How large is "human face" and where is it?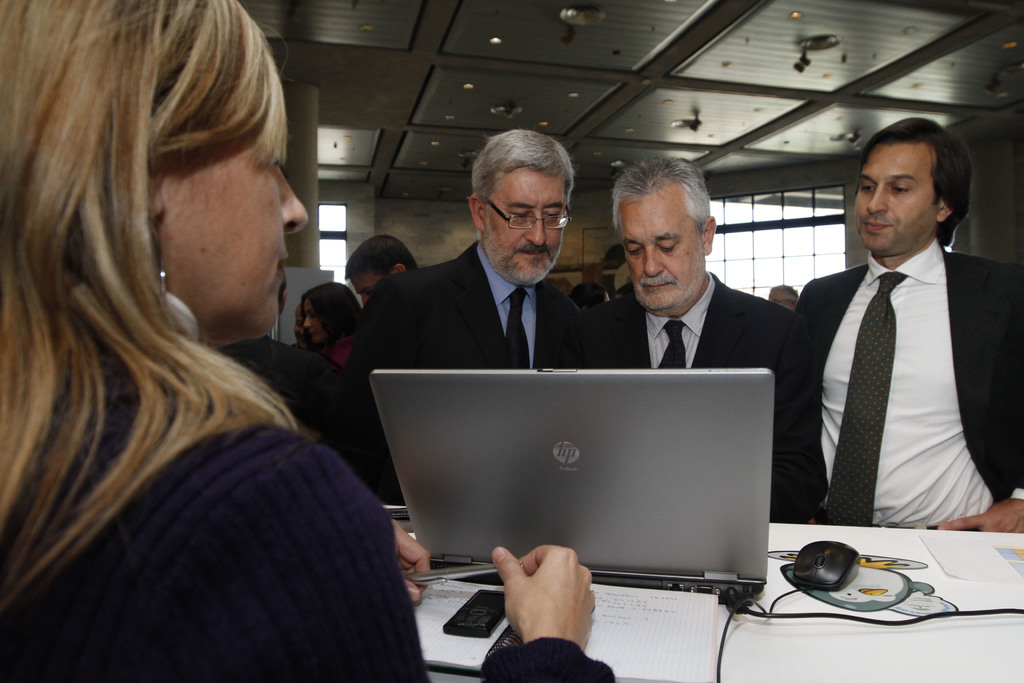
Bounding box: (left=856, top=139, right=937, bottom=256).
